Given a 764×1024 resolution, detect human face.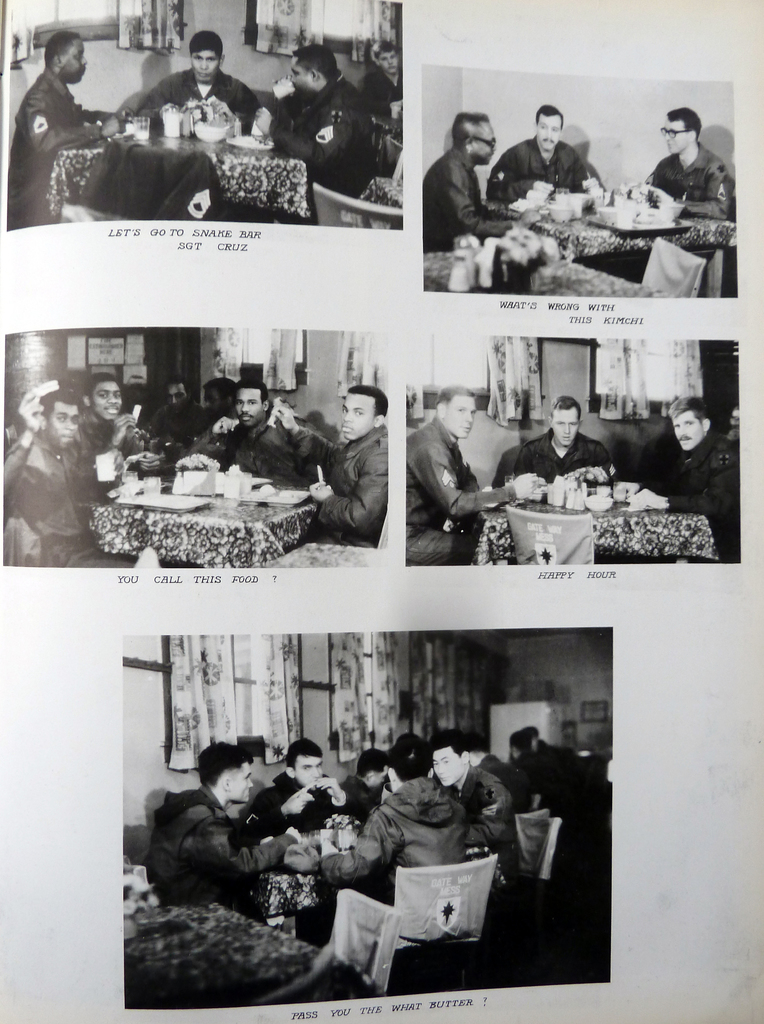
446,396,479,438.
